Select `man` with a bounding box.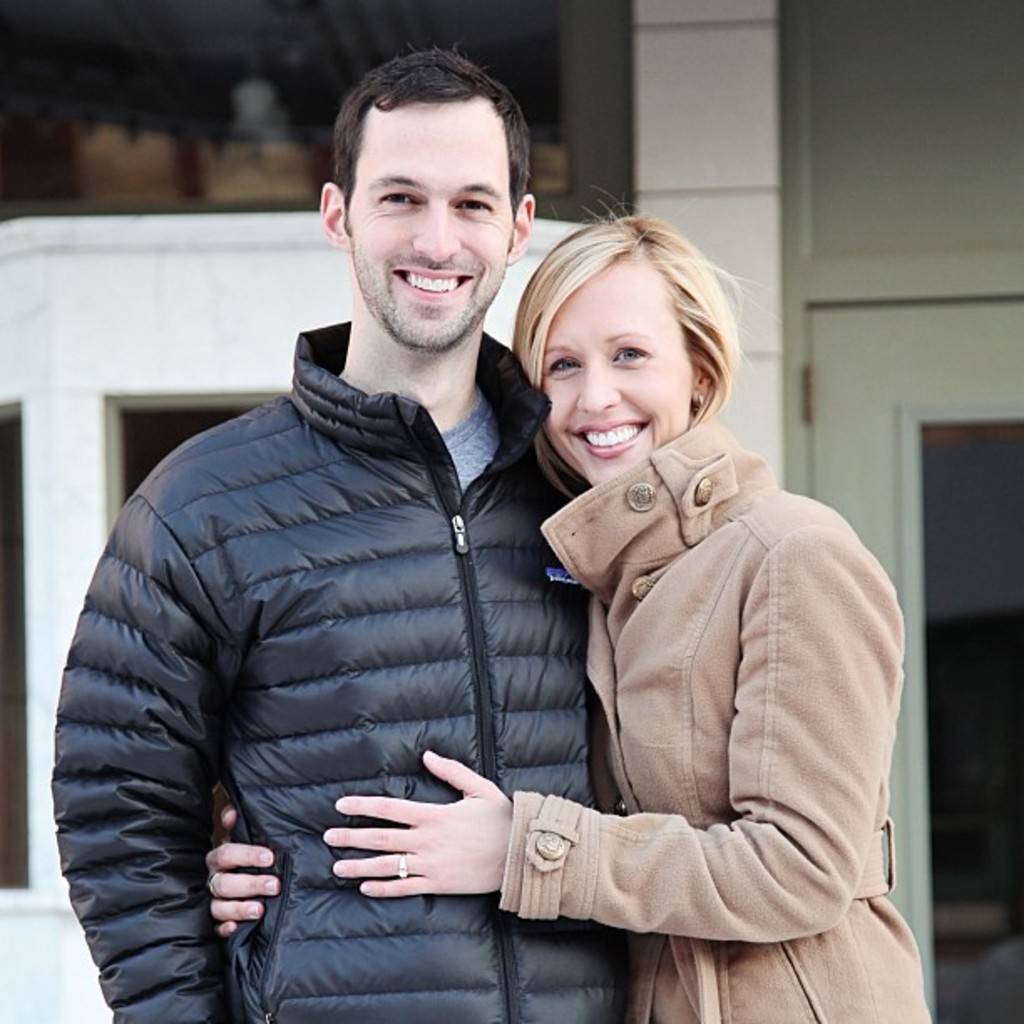
(left=92, top=92, right=735, bottom=1023).
